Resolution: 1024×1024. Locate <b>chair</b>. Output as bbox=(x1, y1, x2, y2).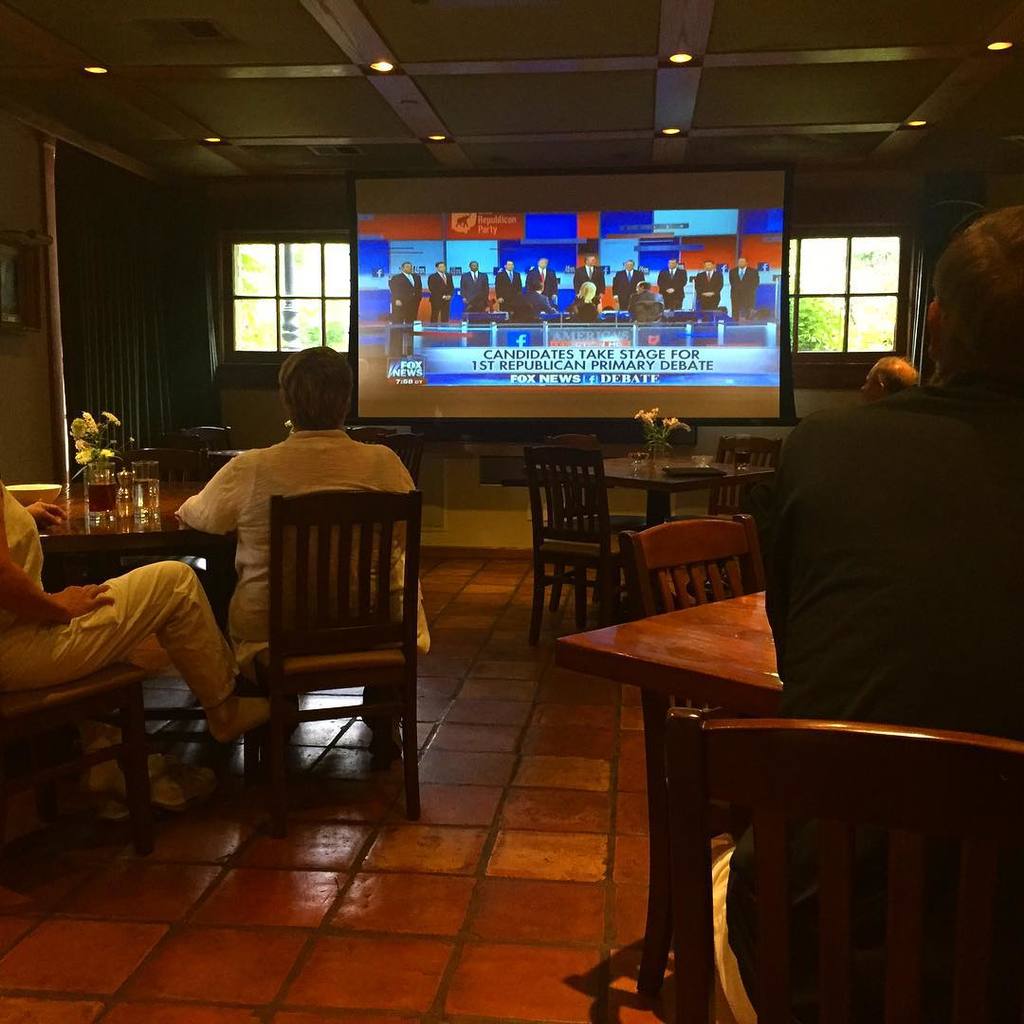
bbox=(614, 519, 784, 993).
